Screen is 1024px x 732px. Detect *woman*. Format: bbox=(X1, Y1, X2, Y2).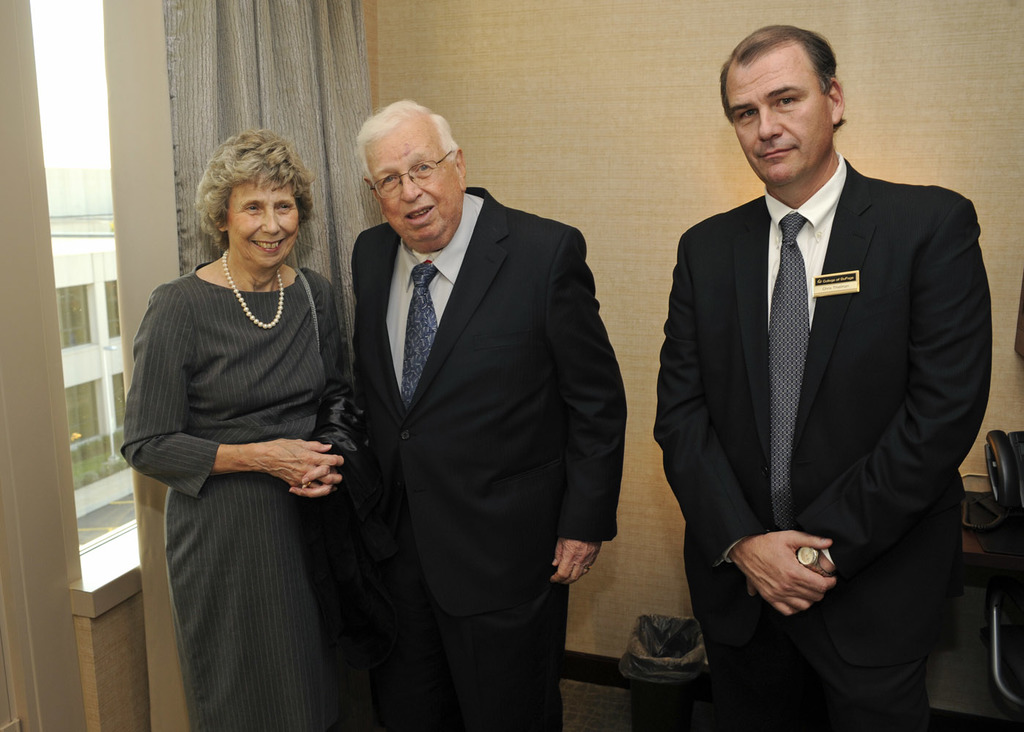
bbox=(119, 133, 357, 731).
